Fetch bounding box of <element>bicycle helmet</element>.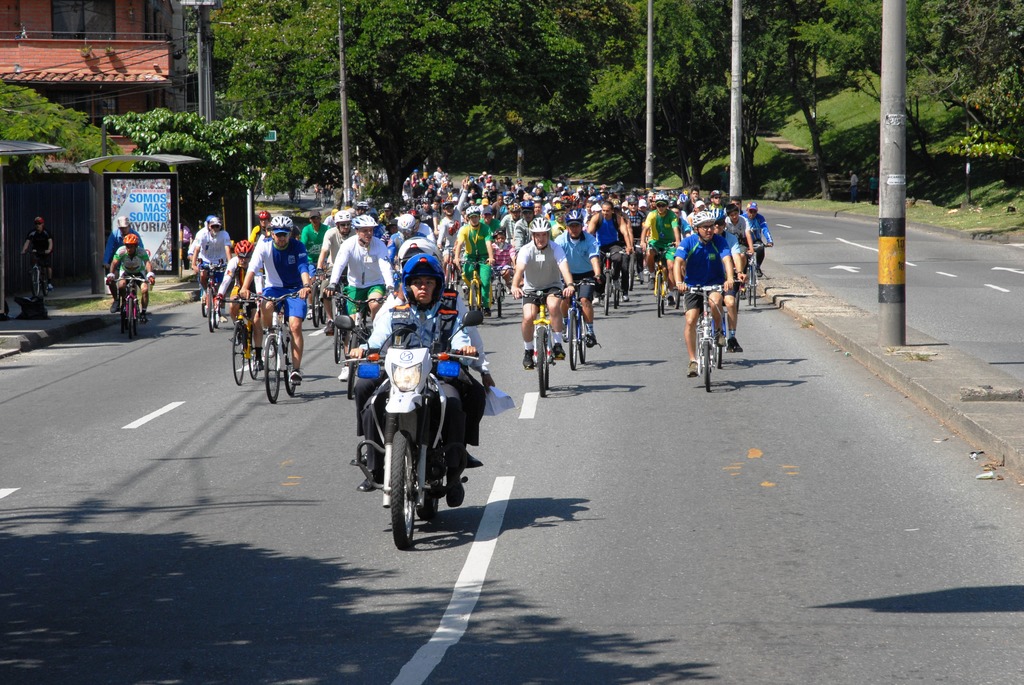
Bbox: bbox=[270, 215, 291, 233].
